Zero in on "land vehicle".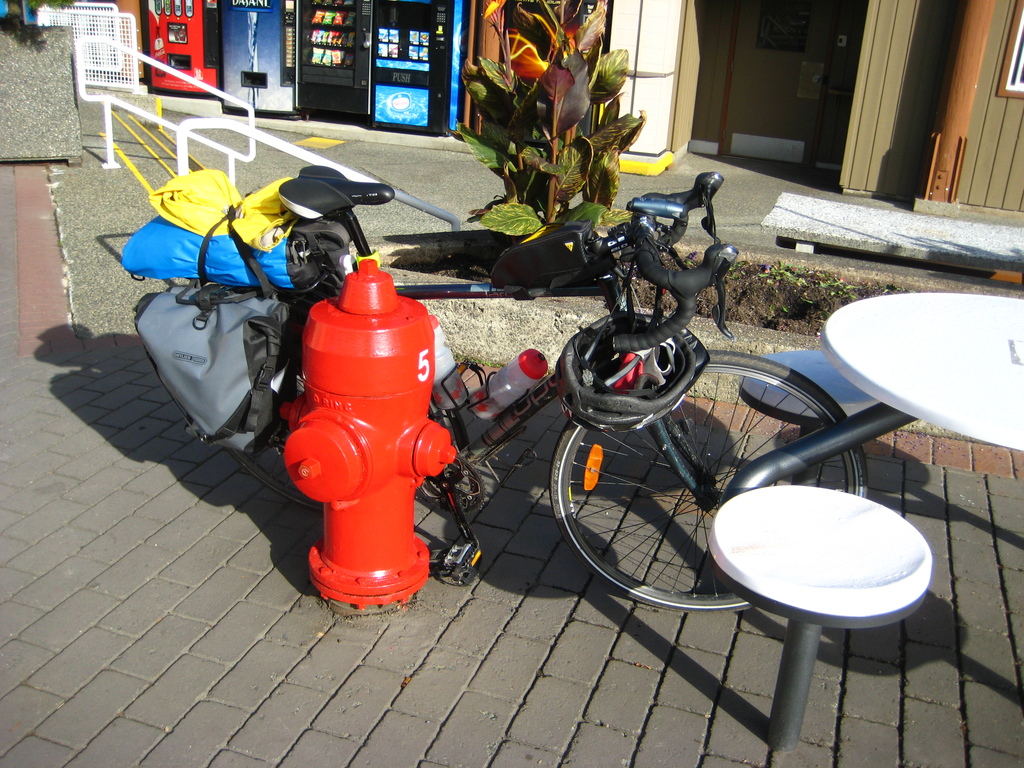
Zeroed in: 129,168,868,611.
